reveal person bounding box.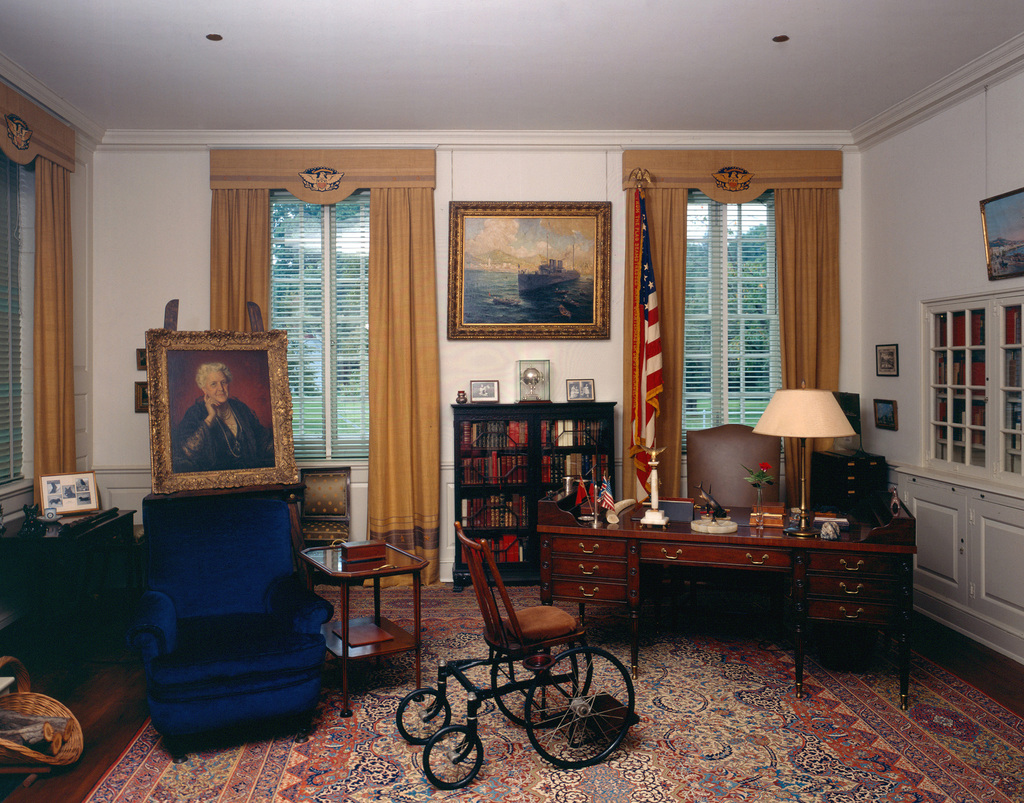
Revealed: l=168, t=364, r=275, b=474.
